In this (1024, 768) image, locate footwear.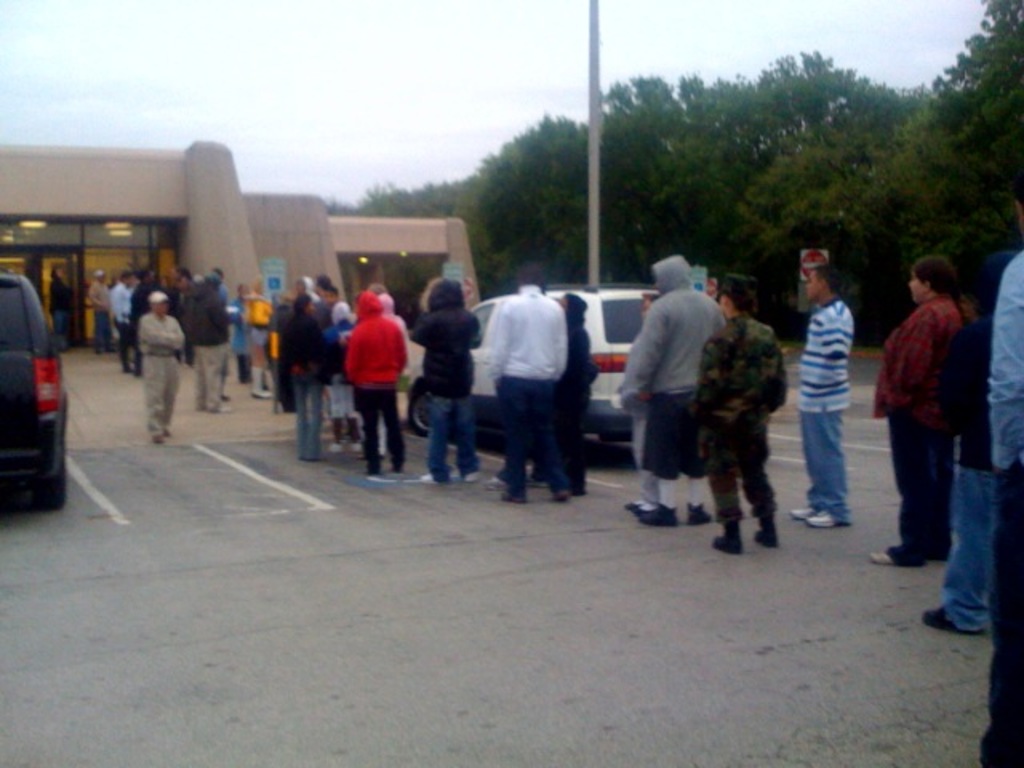
Bounding box: bbox=[483, 470, 504, 490].
